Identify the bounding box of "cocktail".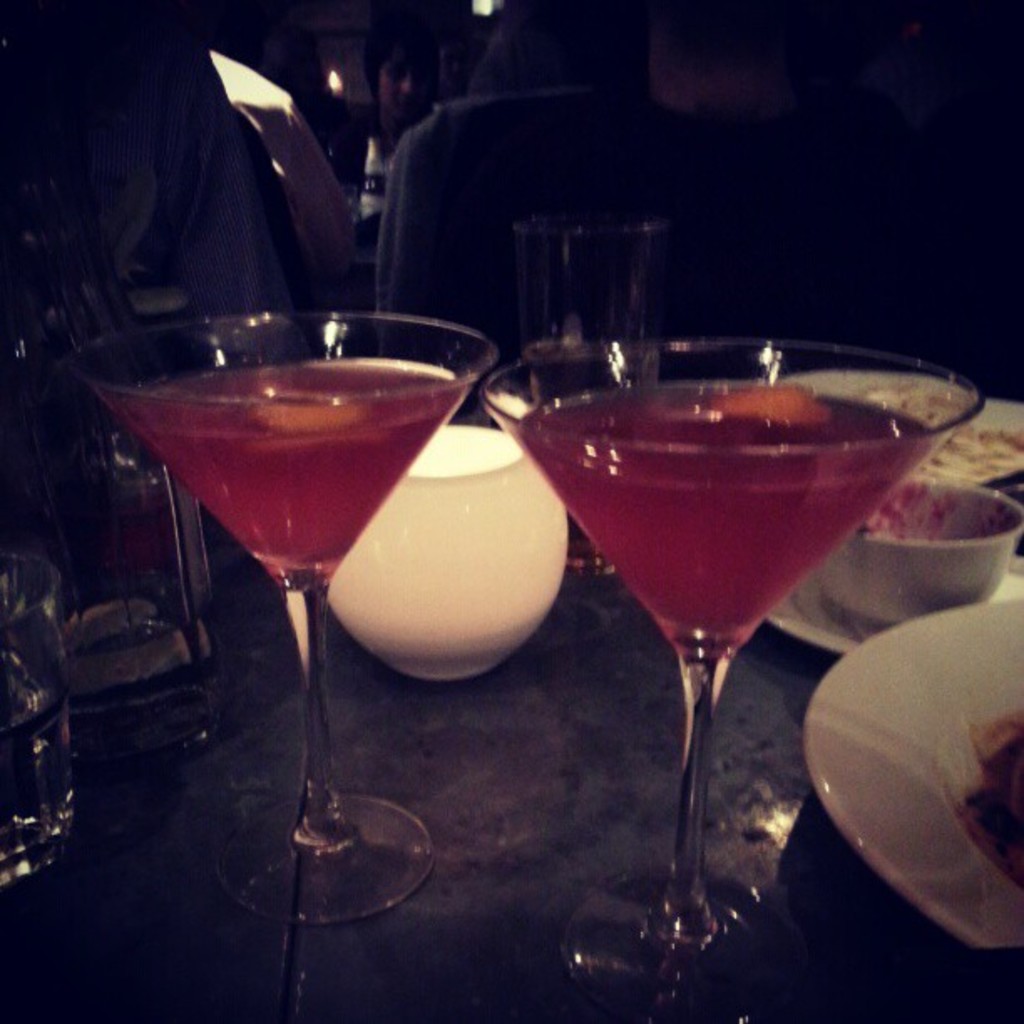
492:340:989:991.
